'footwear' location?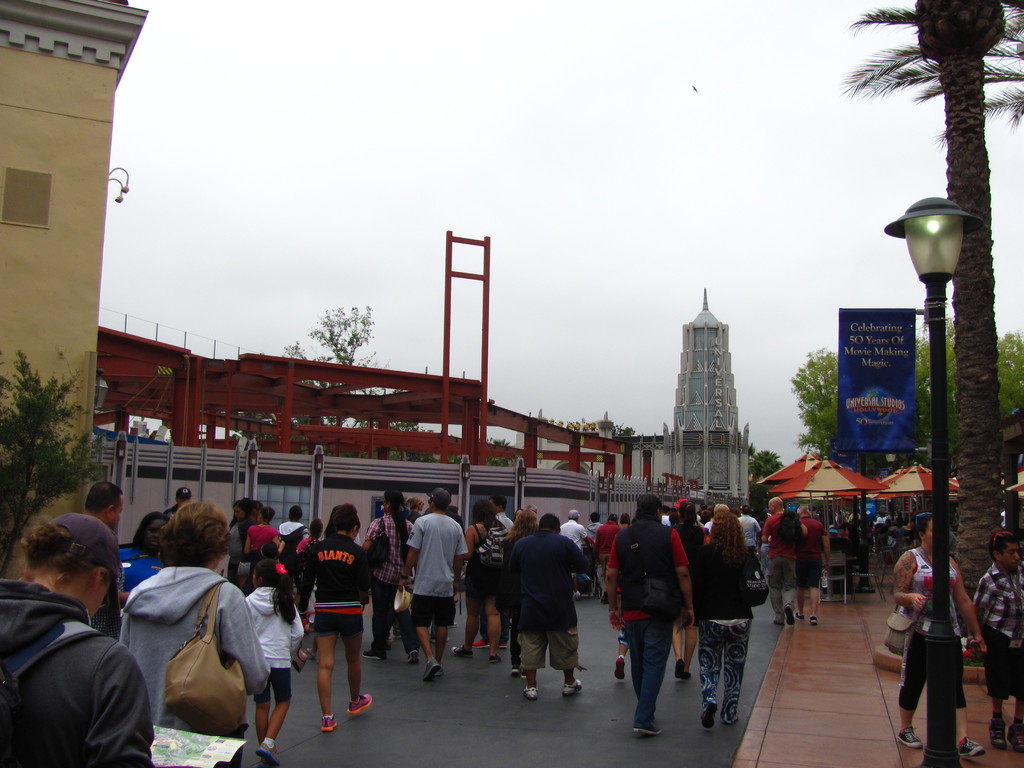
select_region(520, 685, 536, 703)
